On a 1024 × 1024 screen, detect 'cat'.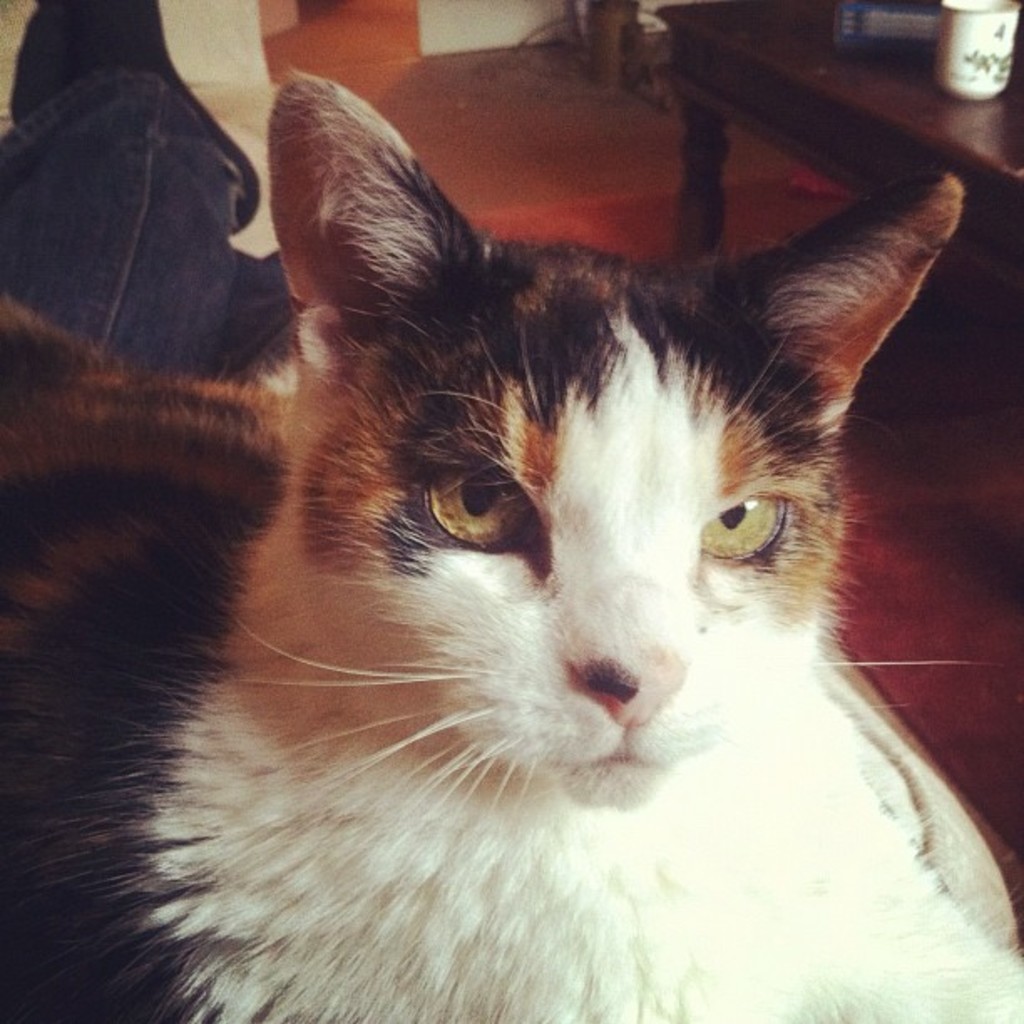
{"left": 2, "top": 57, "right": 1022, "bottom": 1022}.
